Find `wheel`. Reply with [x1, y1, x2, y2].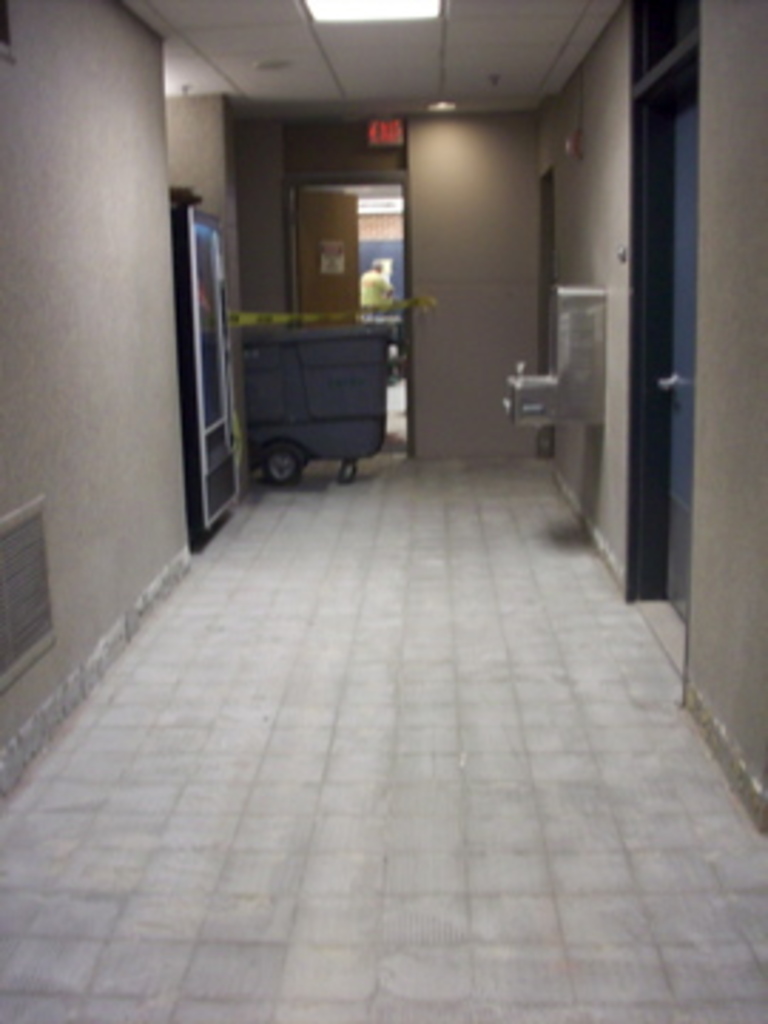
[262, 447, 310, 489].
